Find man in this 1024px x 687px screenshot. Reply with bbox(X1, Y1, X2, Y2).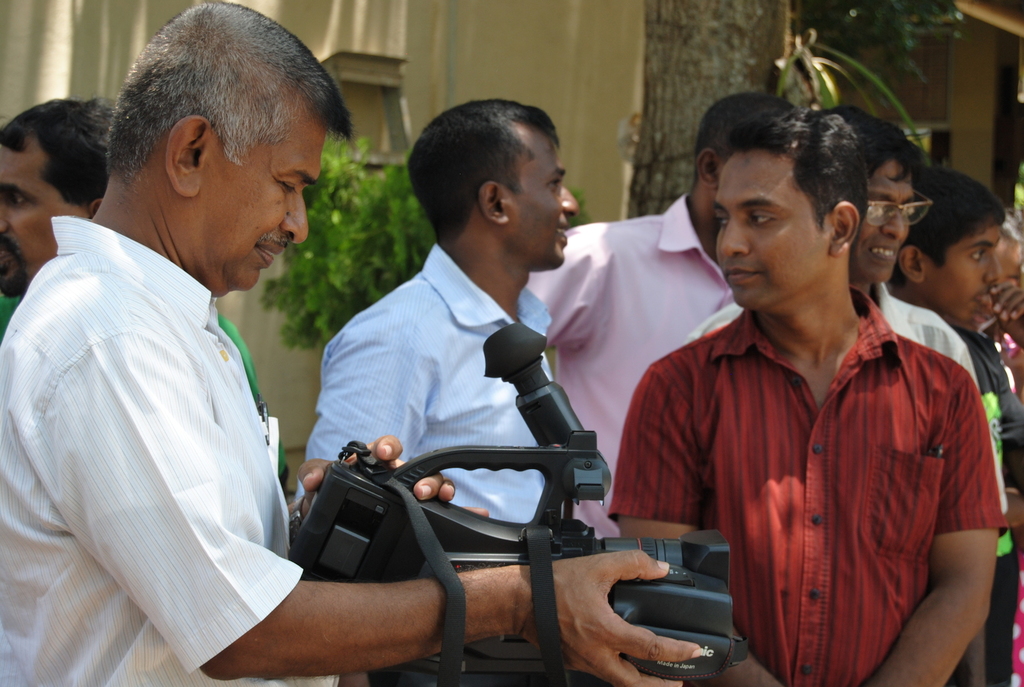
bbox(0, 100, 287, 489).
